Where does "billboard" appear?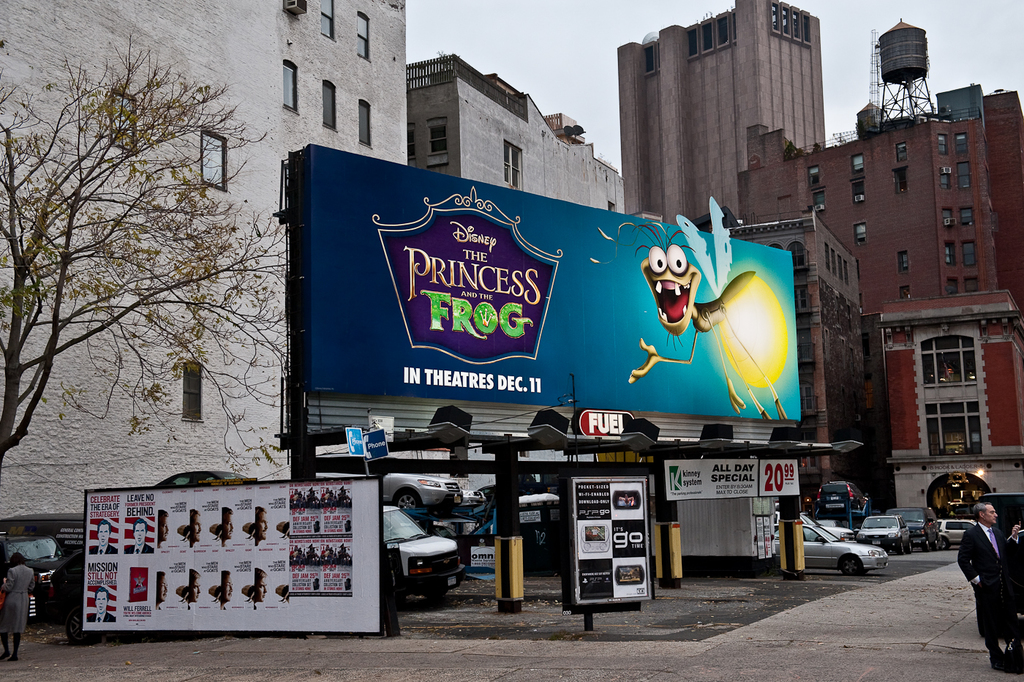
Appears at {"x1": 664, "y1": 459, "x2": 801, "y2": 503}.
